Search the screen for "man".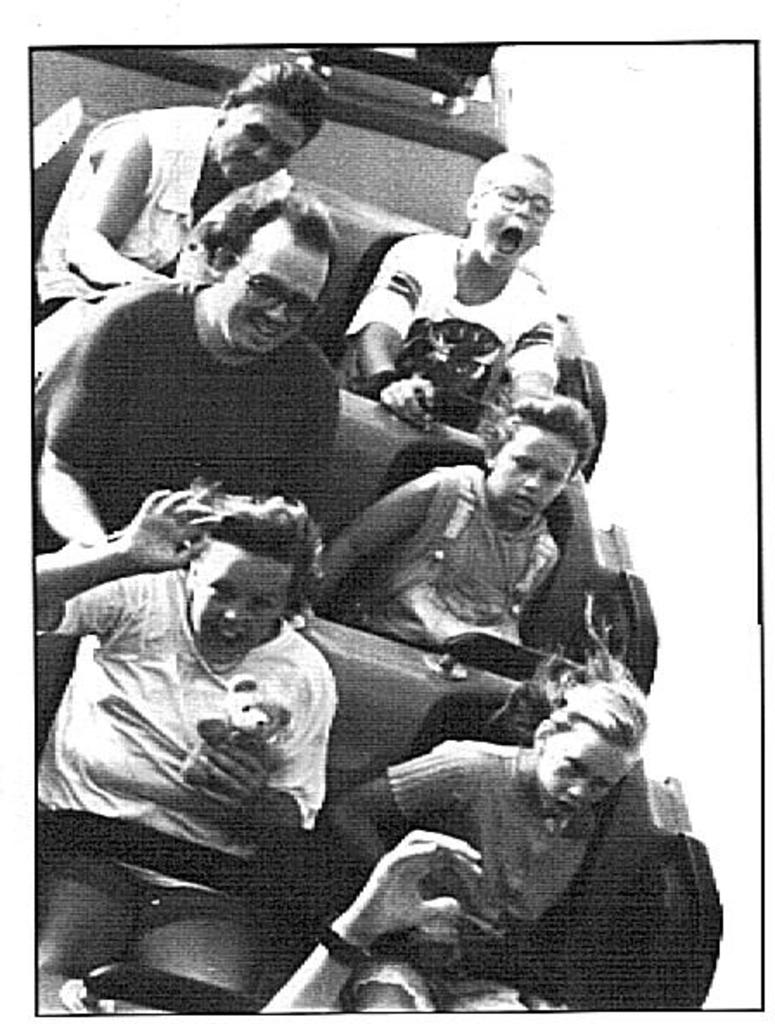
Found at 40,189,339,554.
